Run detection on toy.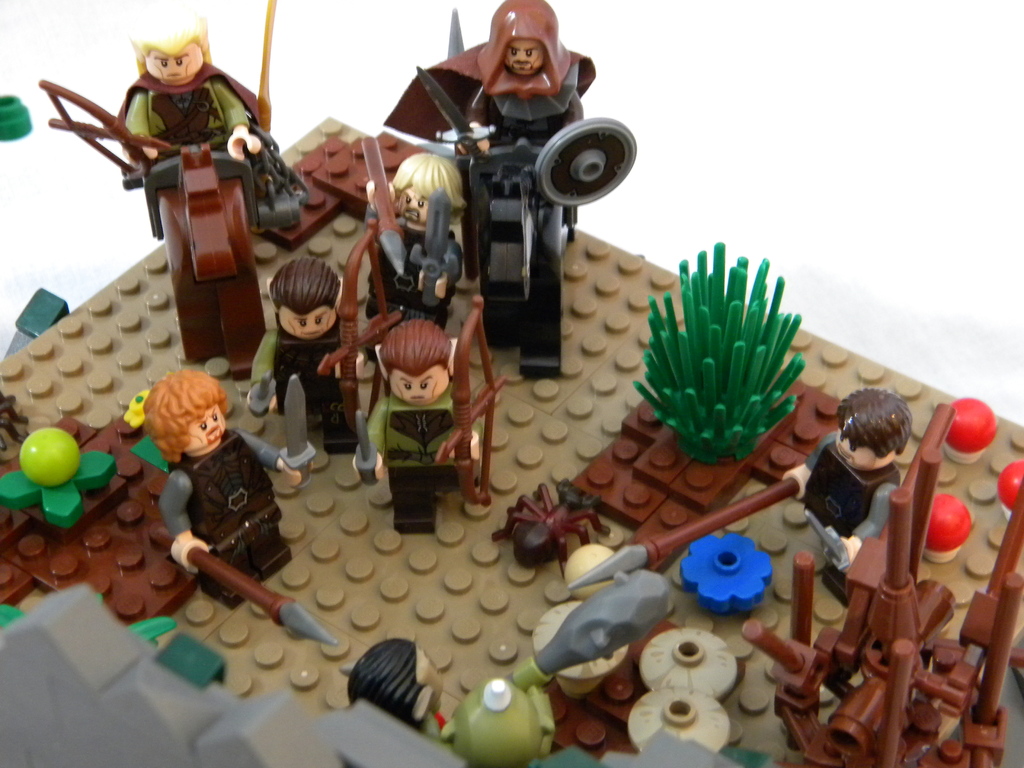
Result: pyautogui.locateOnScreen(162, 371, 352, 666).
